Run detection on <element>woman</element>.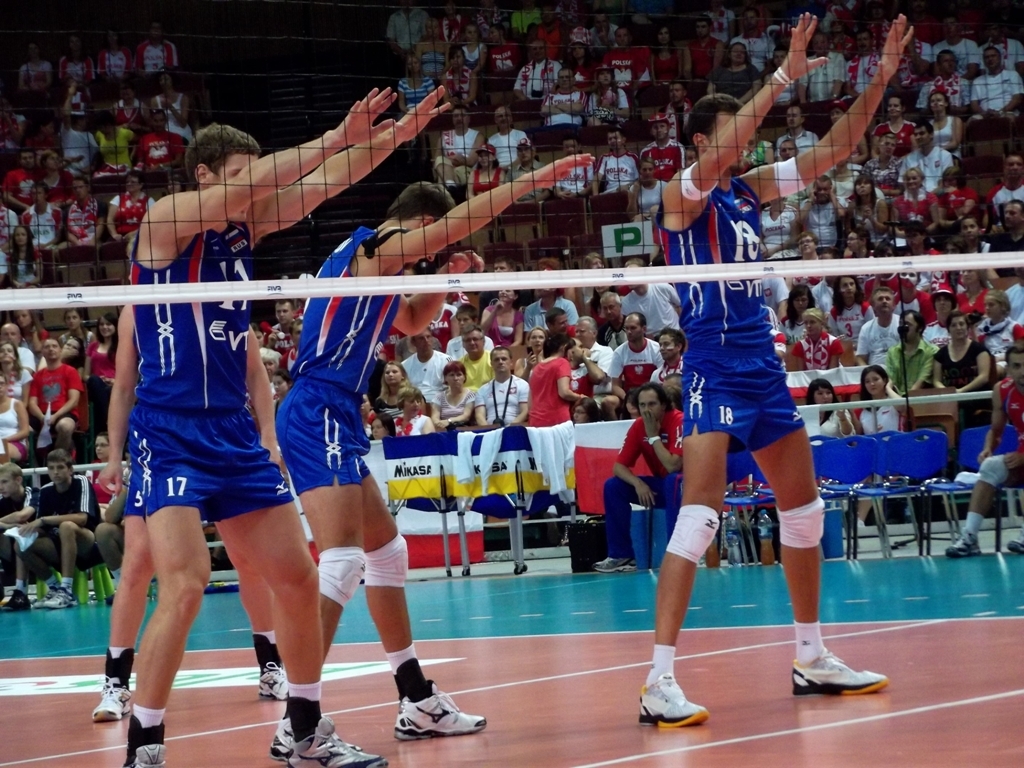
Result: {"x1": 4, "y1": 225, "x2": 43, "y2": 291}.
